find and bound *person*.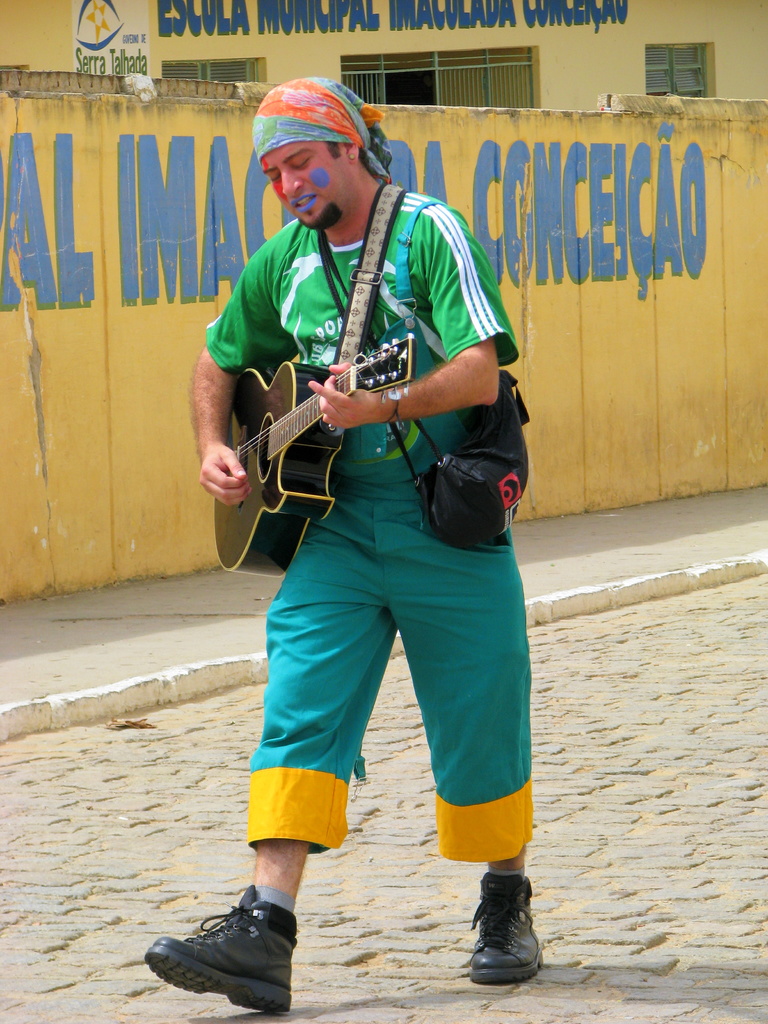
Bound: 202:106:532:1023.
